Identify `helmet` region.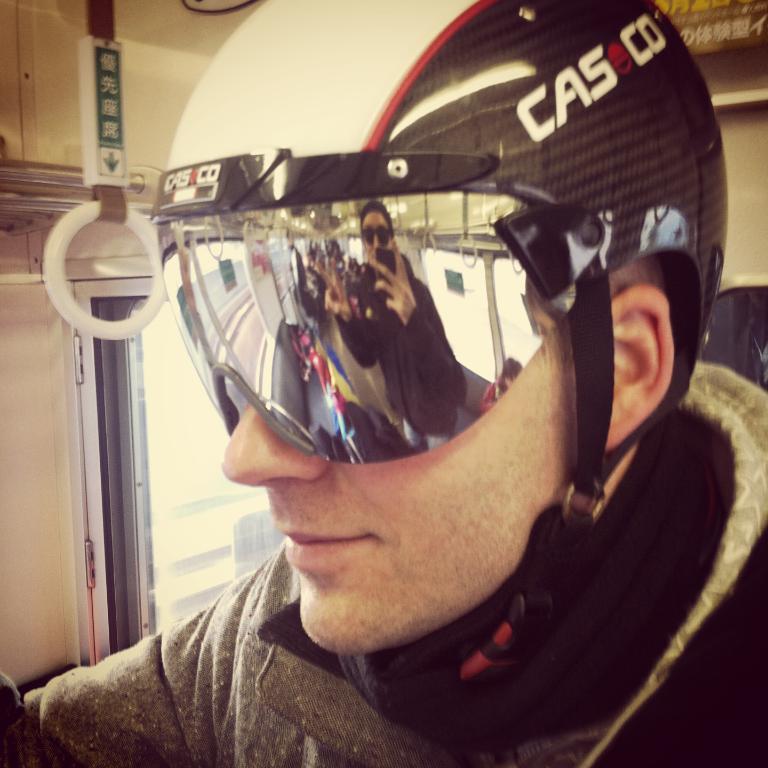
Region: rect(147, 0, 729, 690).
